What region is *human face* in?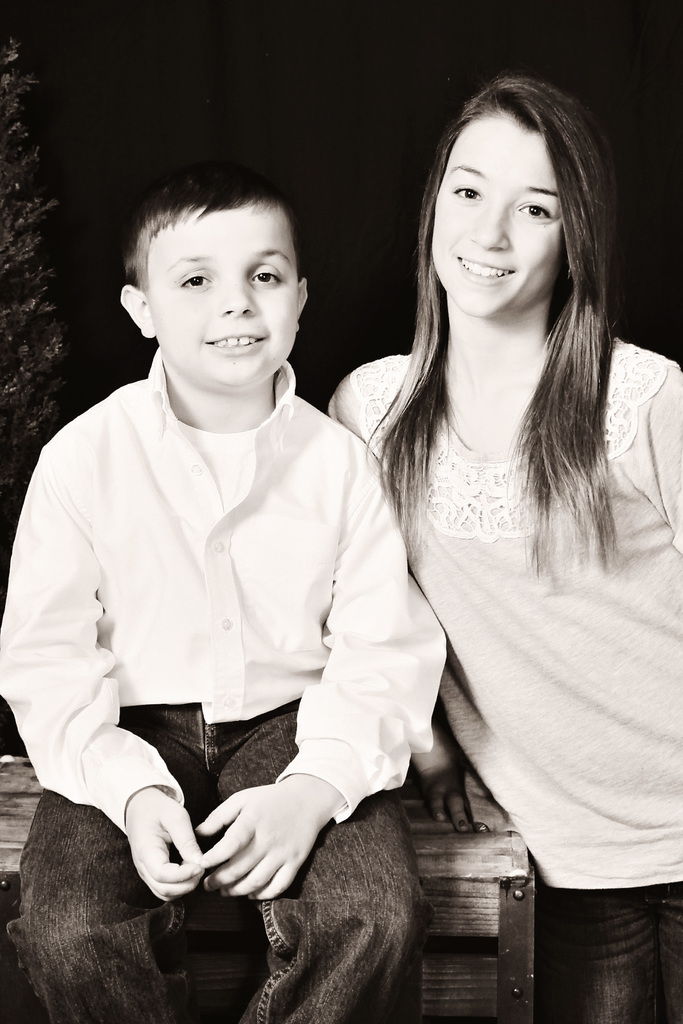
432:99:592:317.
